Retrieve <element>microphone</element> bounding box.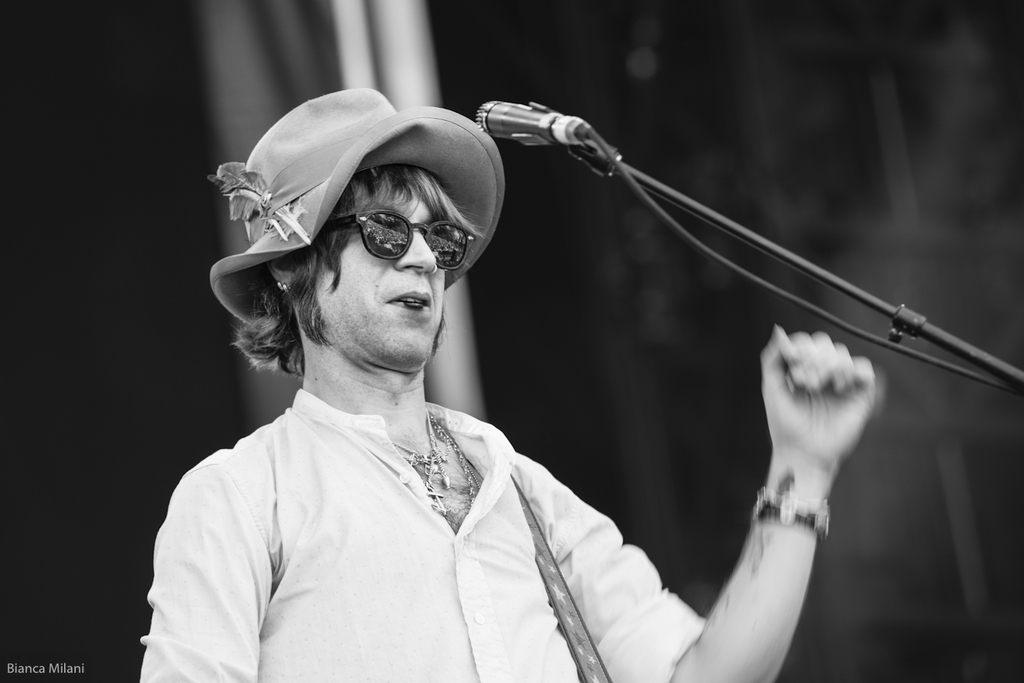
Bounding box: select_region(477, 95, 583, 145).
